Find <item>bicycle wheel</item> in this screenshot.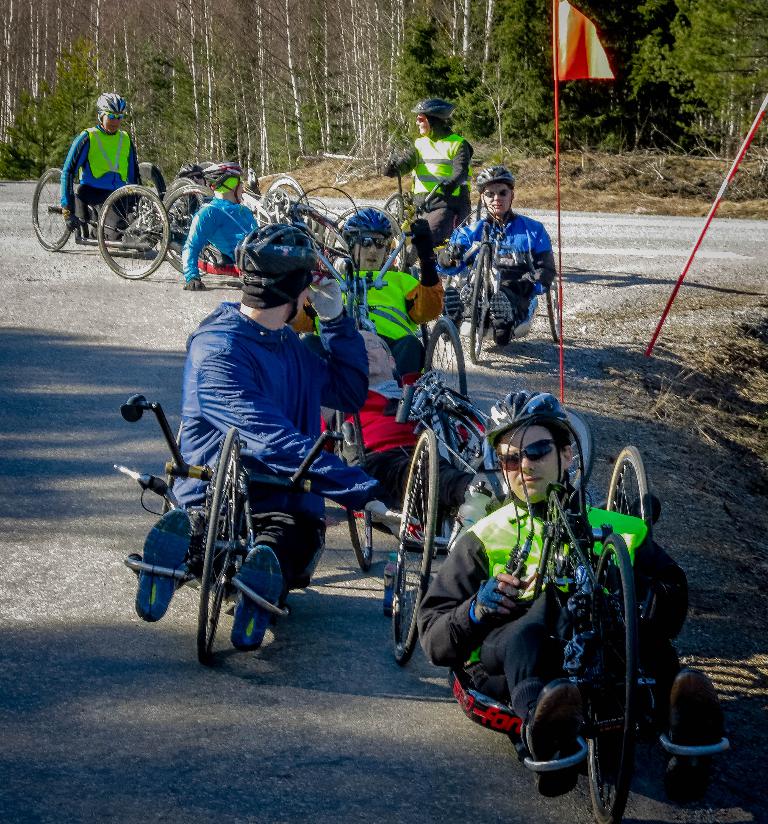
The bounding box for <item>bicycle wheel</item> is box(259, 174, 315, 228).
